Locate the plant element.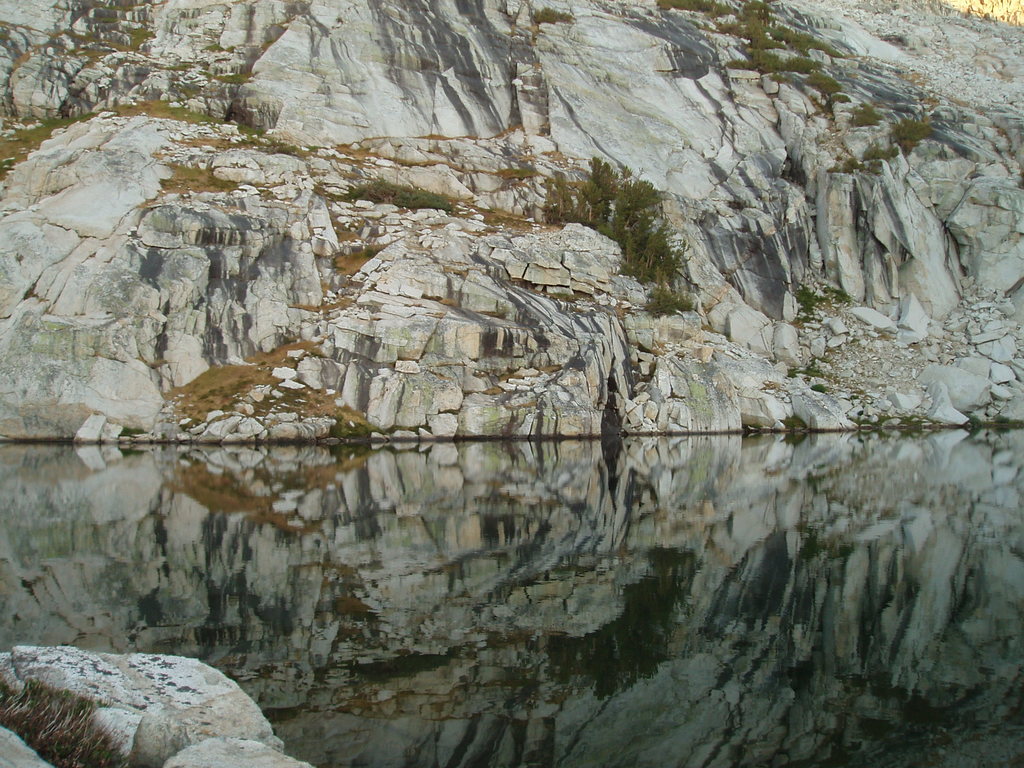
Element bbox: {"x1": 493, "y1": 161, "x2": 542, "y2": 176}.
